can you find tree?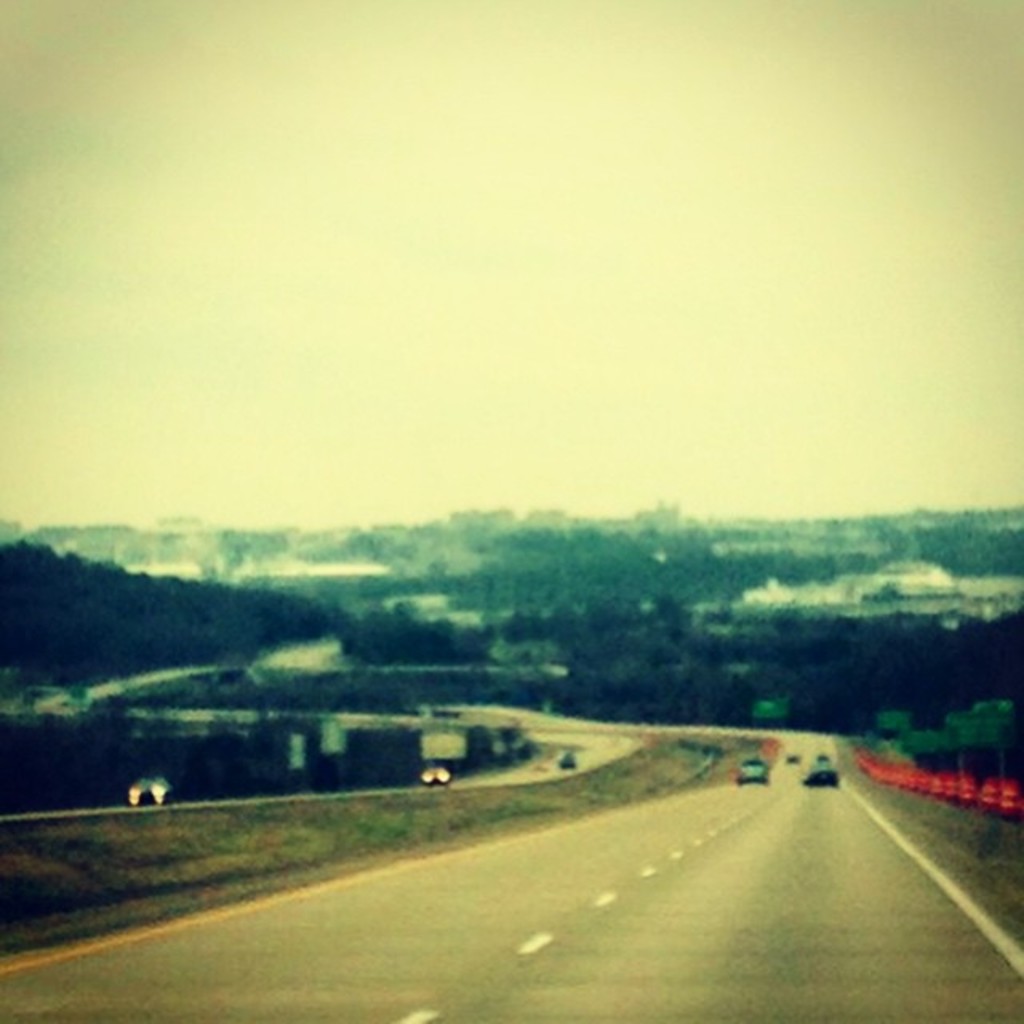
Yes, bounding box: (x1=0, y1=534, x2=339, y2=691).
